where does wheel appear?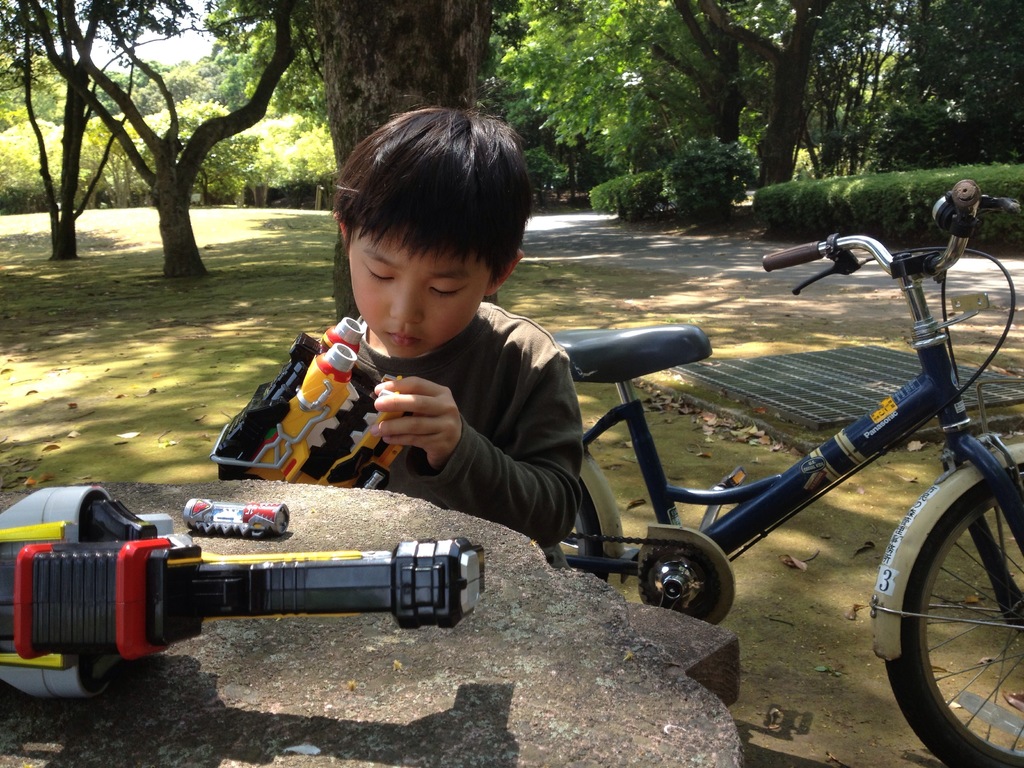
Appears at 870:463:1023:767.
